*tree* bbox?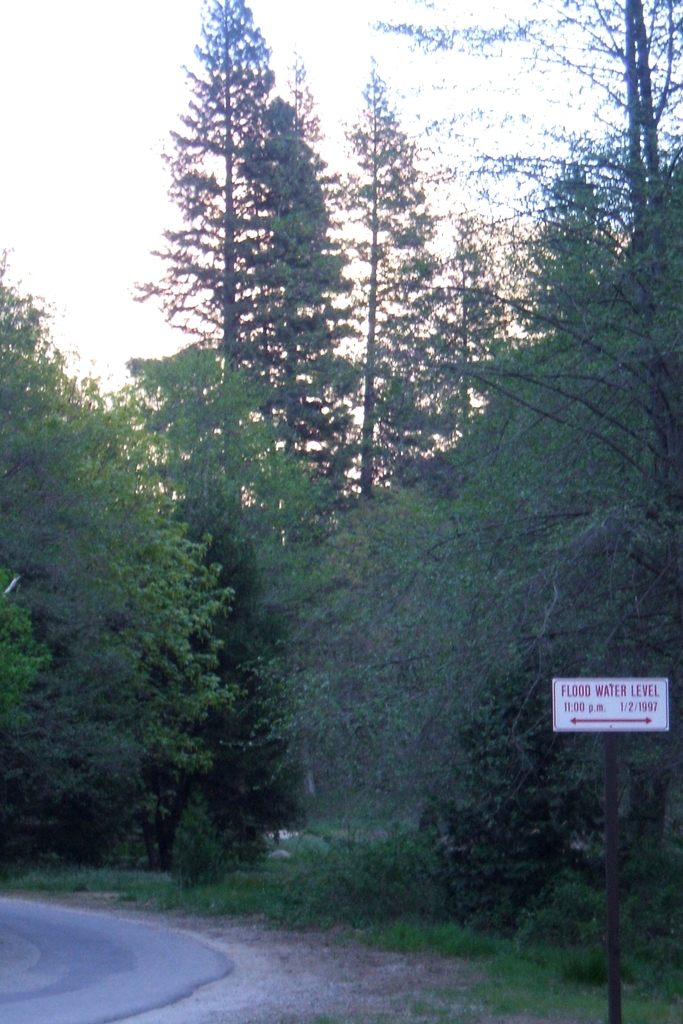
[0, 261, 239, 861]
